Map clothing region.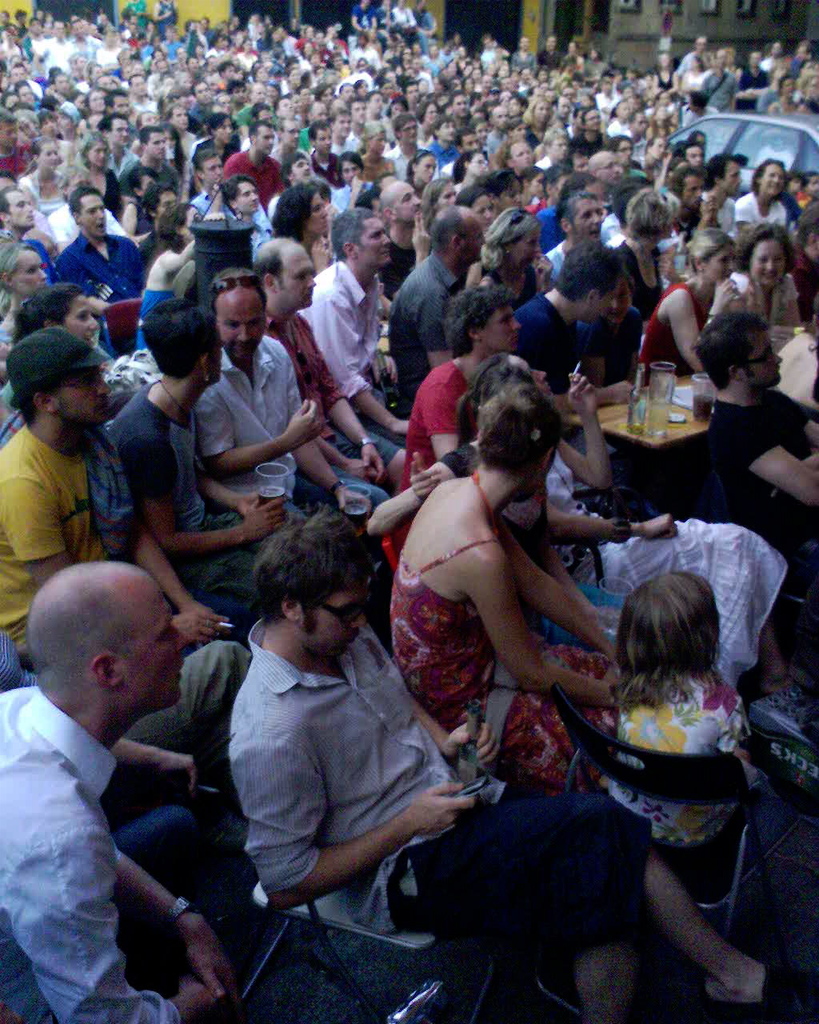
Mapped to pyautogui.locateOnScreen(388, 470, 617, 801).
